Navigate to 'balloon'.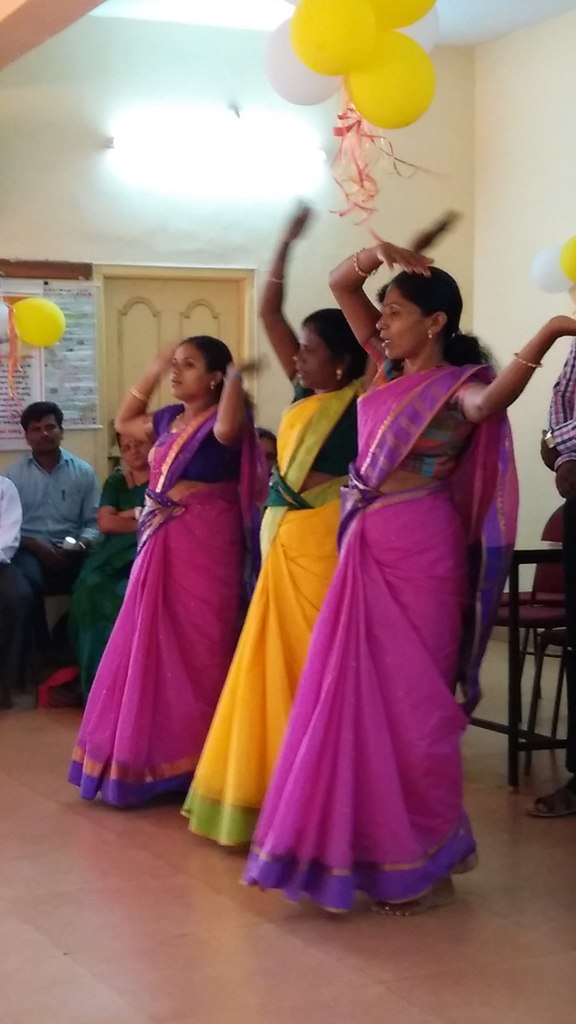
Navigation target: box(560, 232, 575, 288).
